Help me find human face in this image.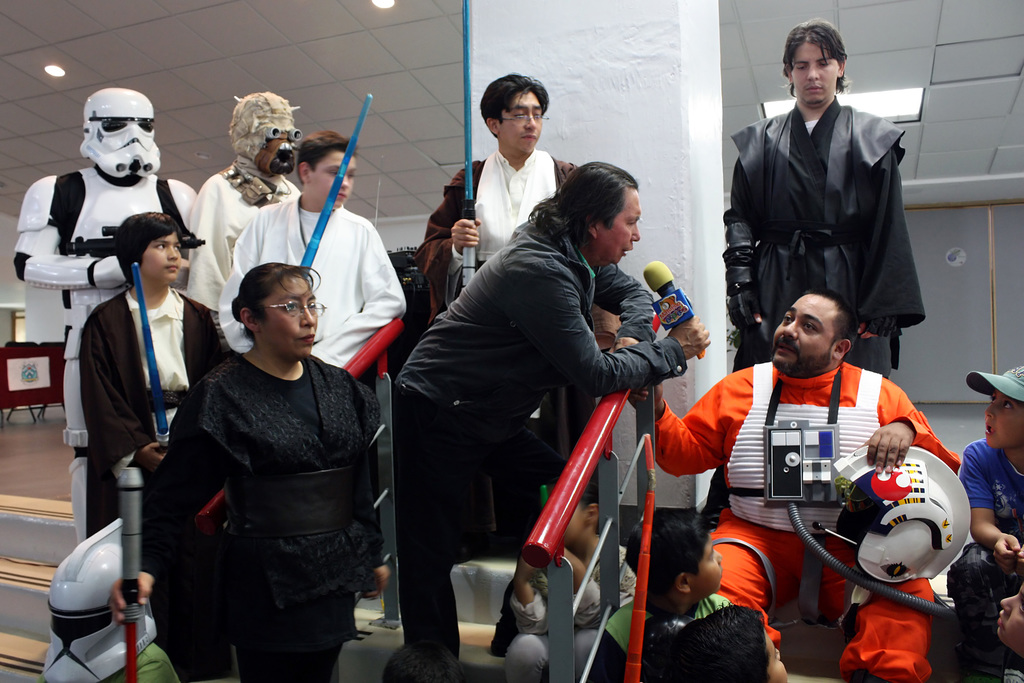
Found it: <region>252, 276, 319, 357</region>.
